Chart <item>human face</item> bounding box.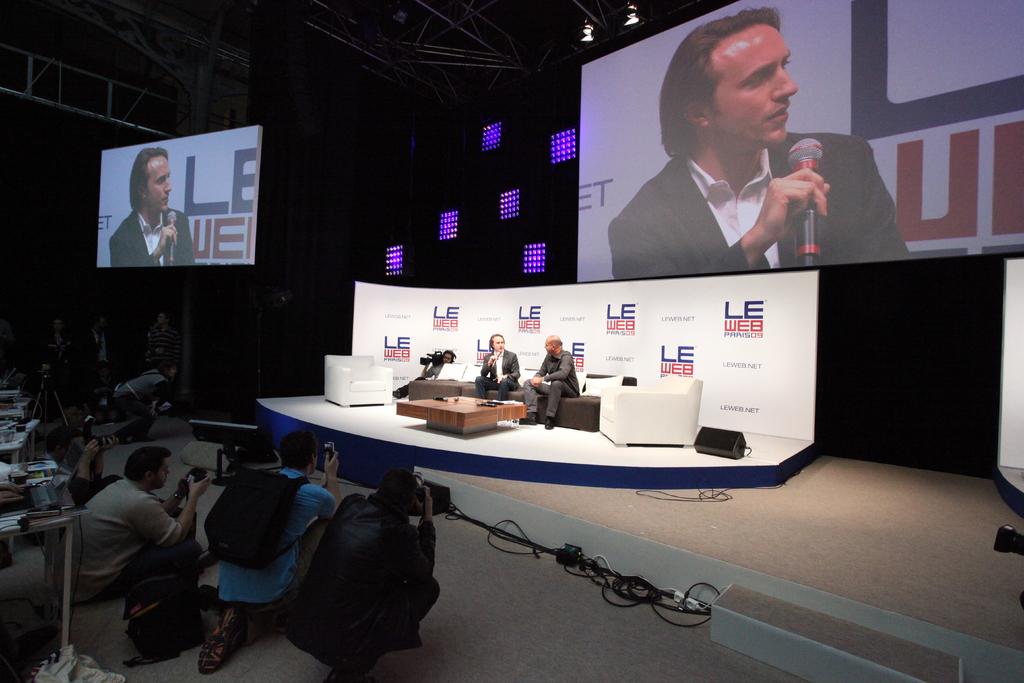
Charted: bbox=[495, 337, 504, 353].
